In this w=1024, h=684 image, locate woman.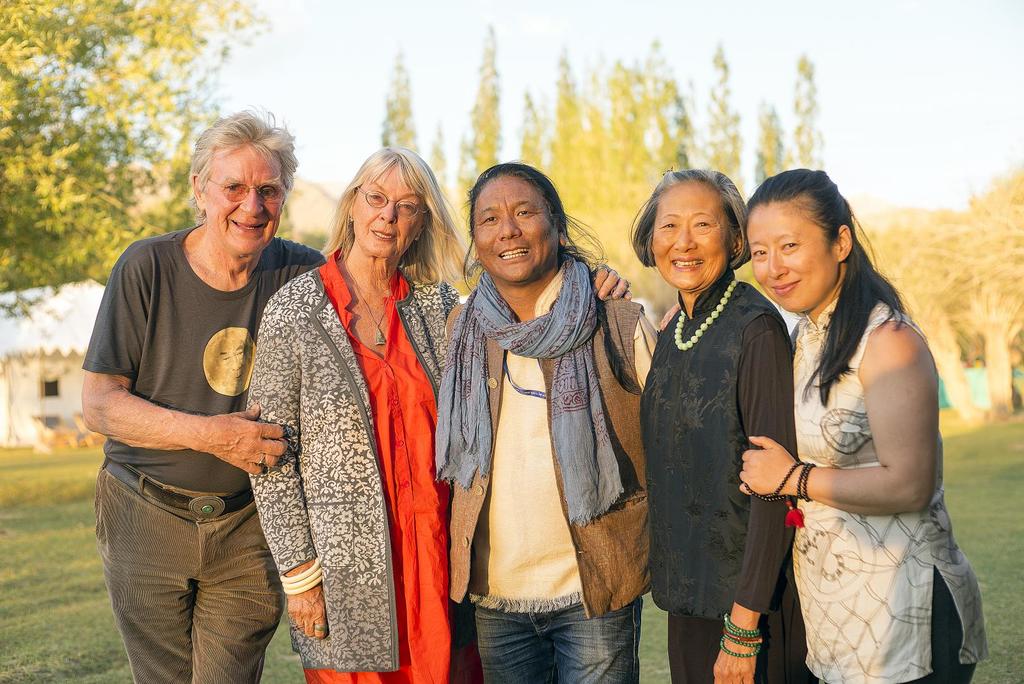
Bounding box: <box>241,143,635,683</box>.
